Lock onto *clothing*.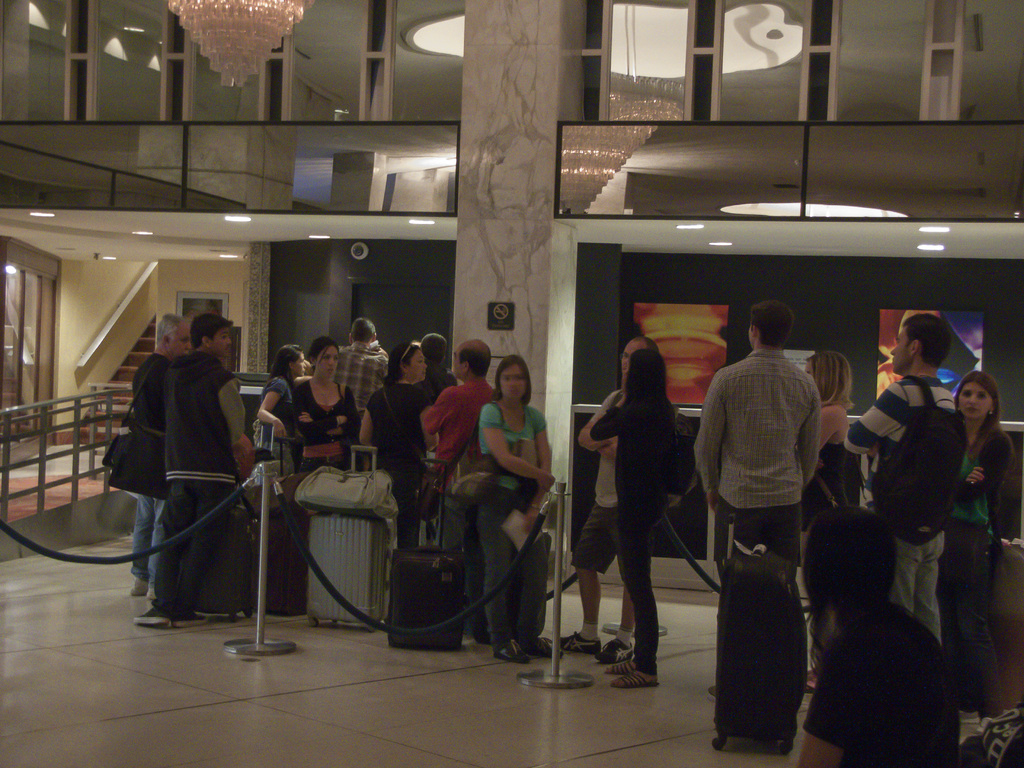
Locked: (x1=260, y1=371, x2=291, y2=474).
